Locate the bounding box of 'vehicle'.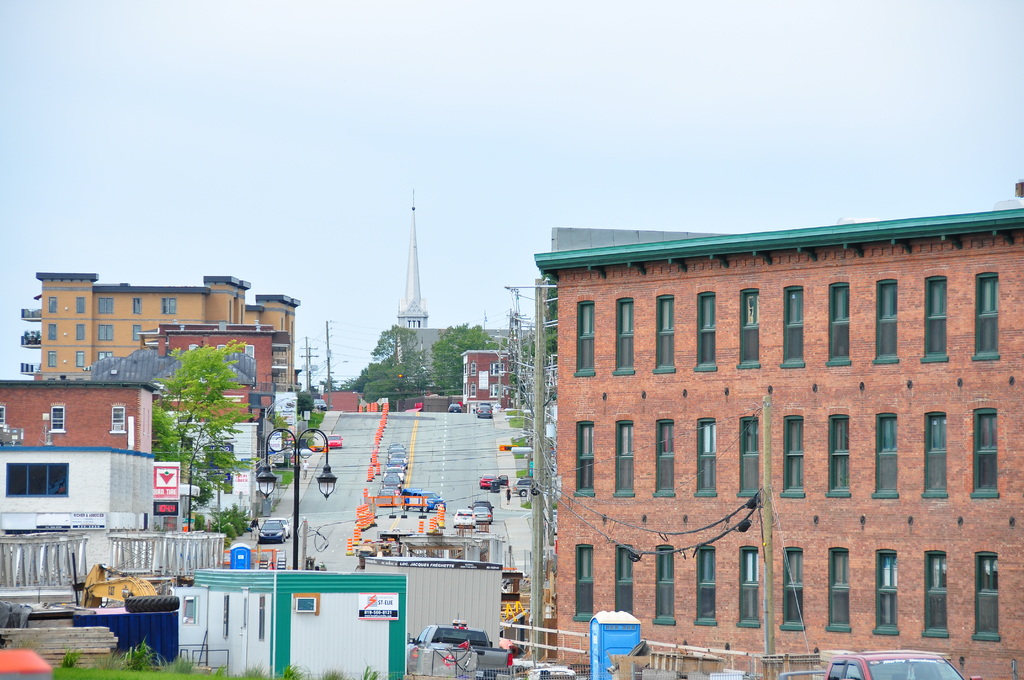
Bounding box: Rect(269, 513, 292, 534).
